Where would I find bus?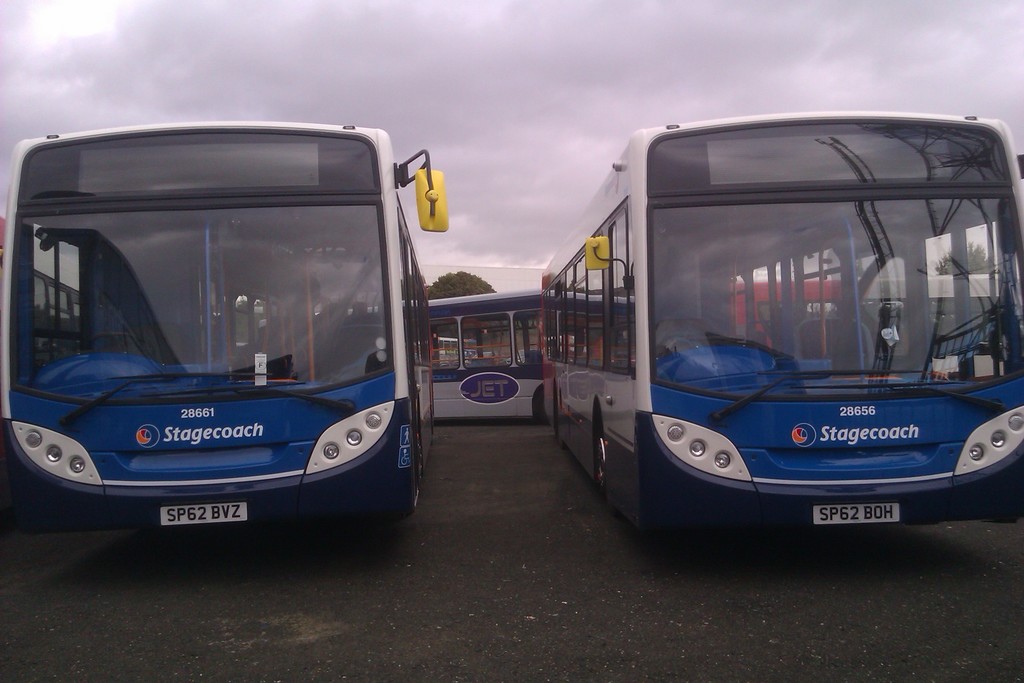
At <box>2,120,449,559</box>.
